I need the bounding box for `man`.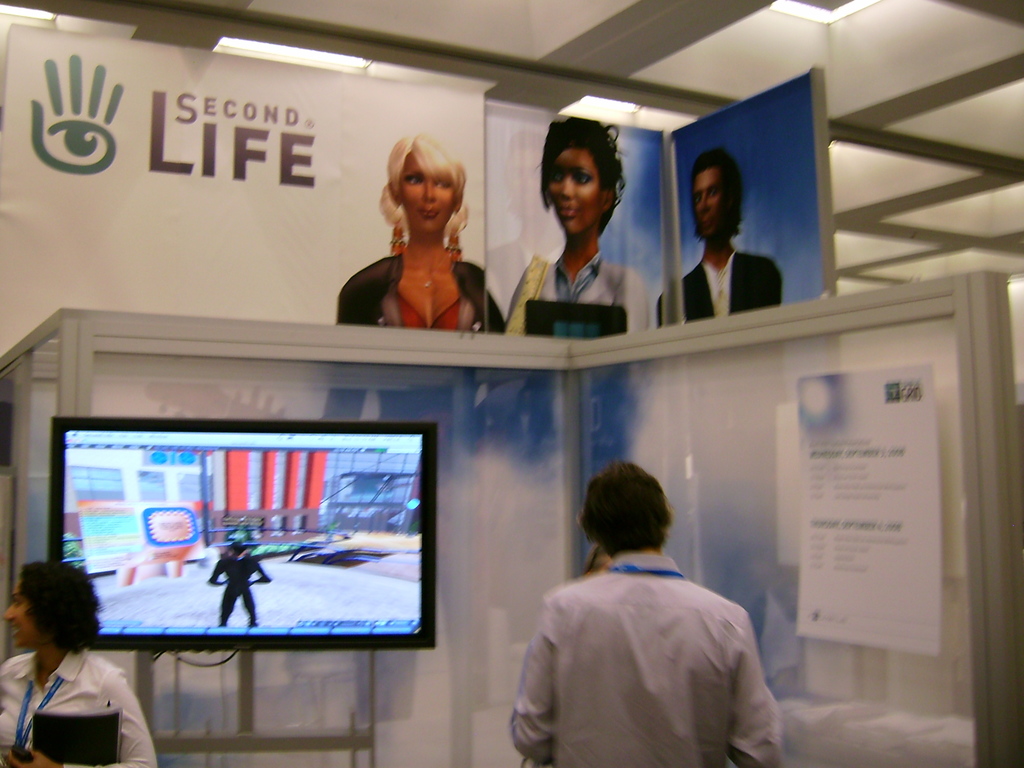
Here it is: 209 540 272 626.
